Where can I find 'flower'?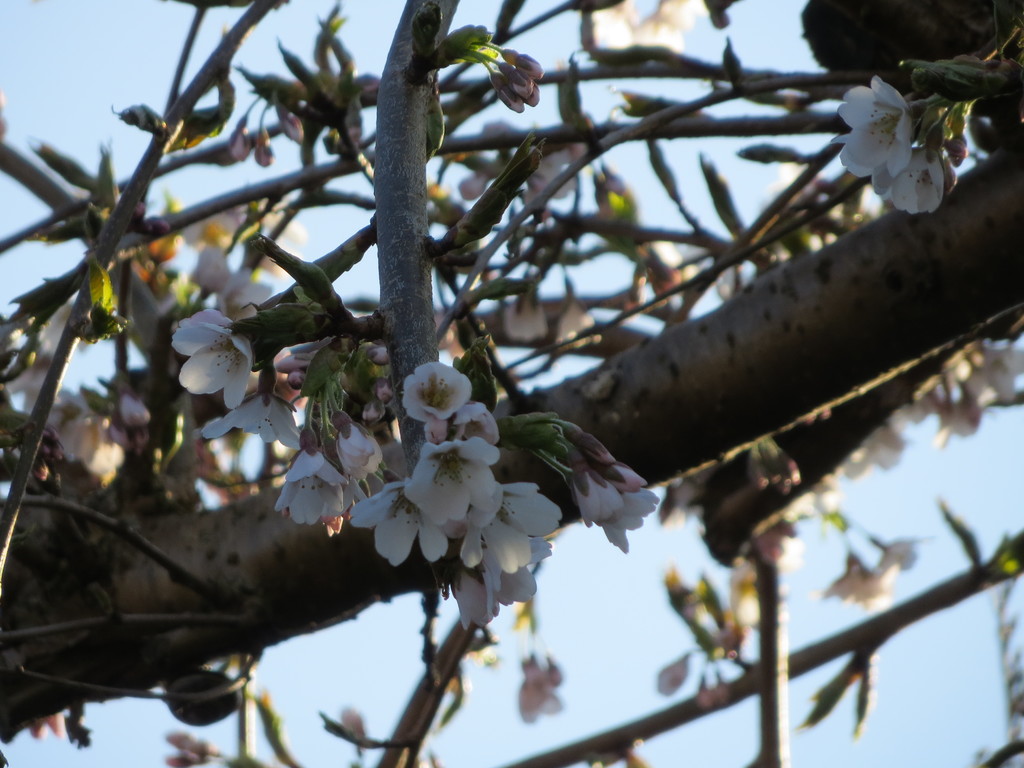
You can find it at x1=832 y1=76 x2=920 y2=191.
